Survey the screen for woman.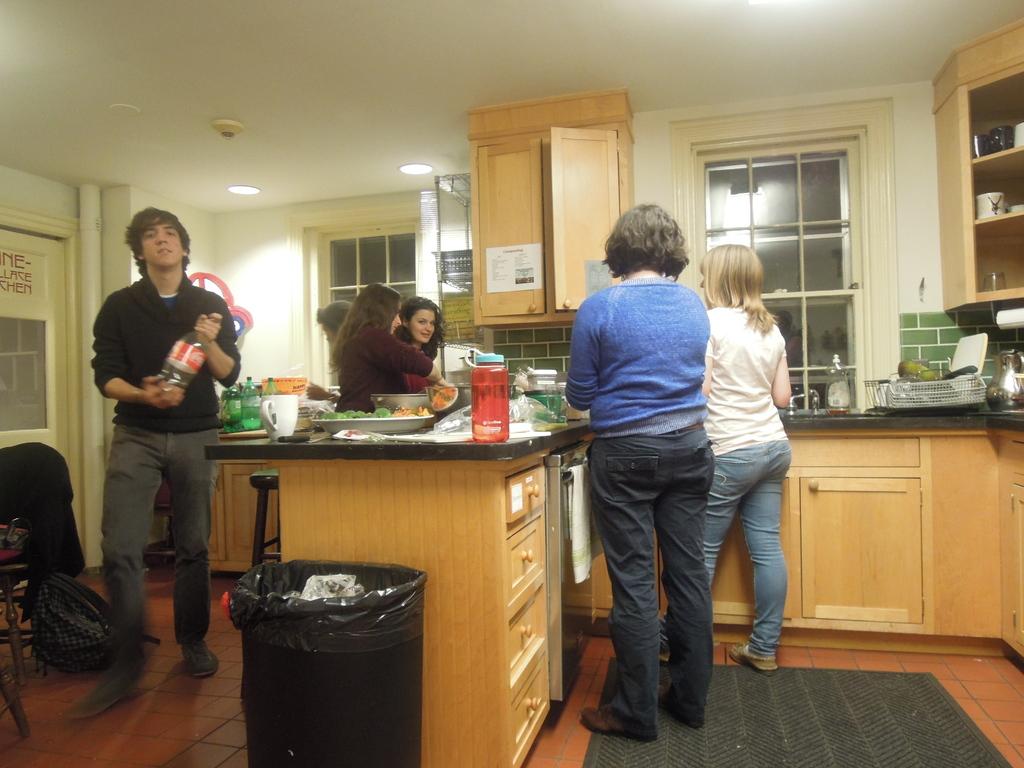
Survey found: (left=416, top=295, right=445, bottom=397).
